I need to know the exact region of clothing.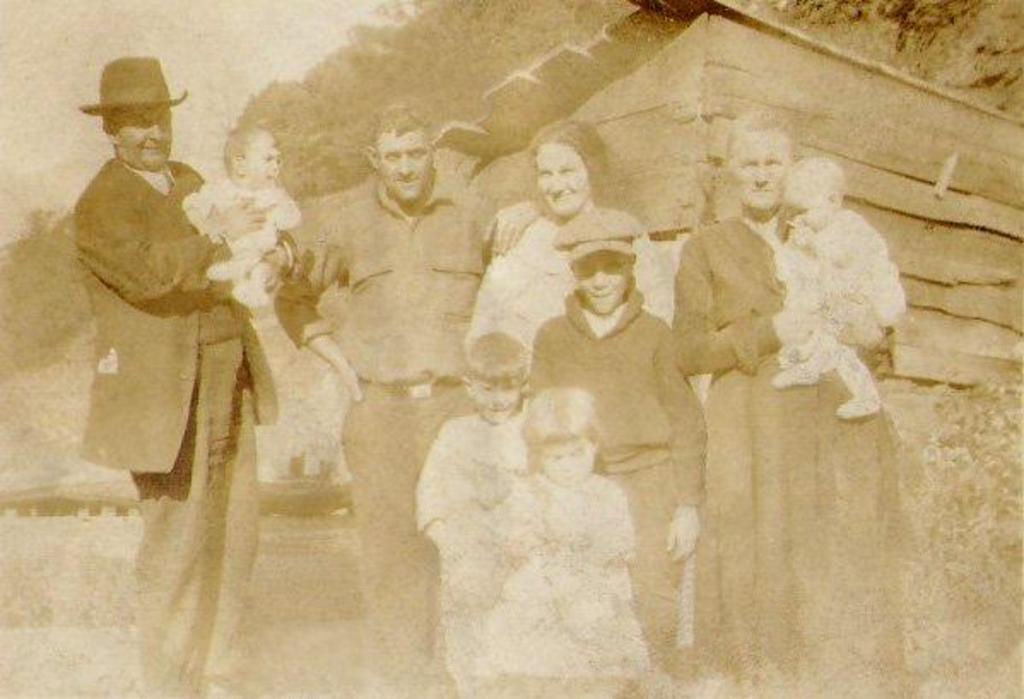
Region: region(325, 400, 462, 697).
